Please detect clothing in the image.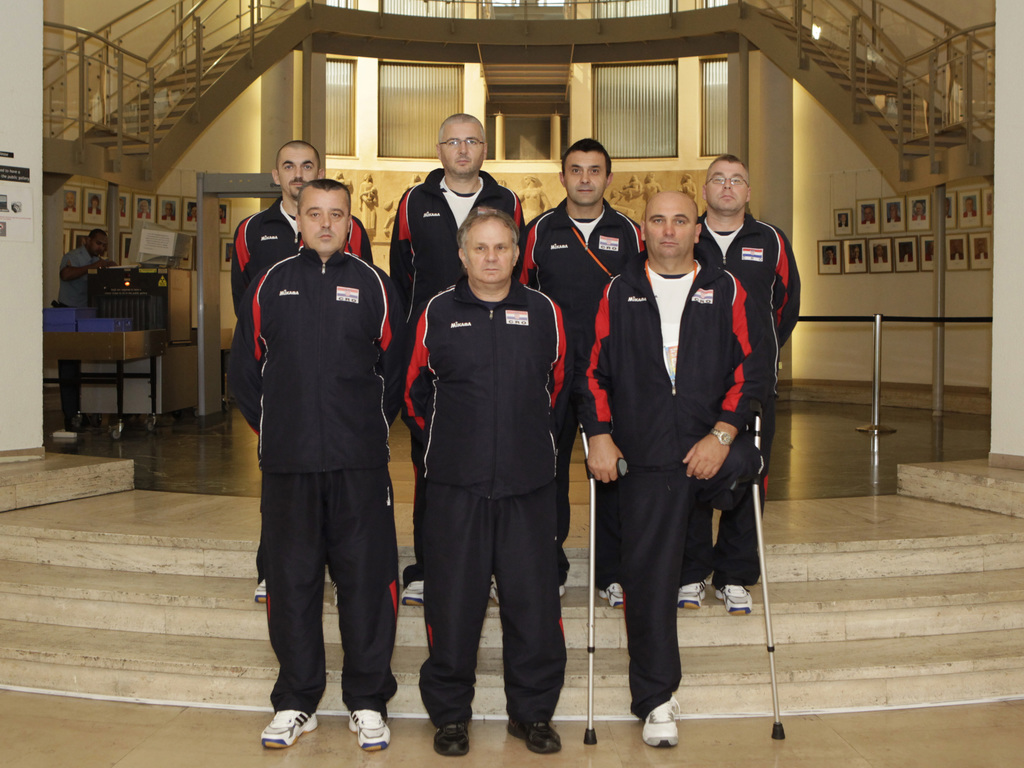
region(161, 215, 175, 220).
